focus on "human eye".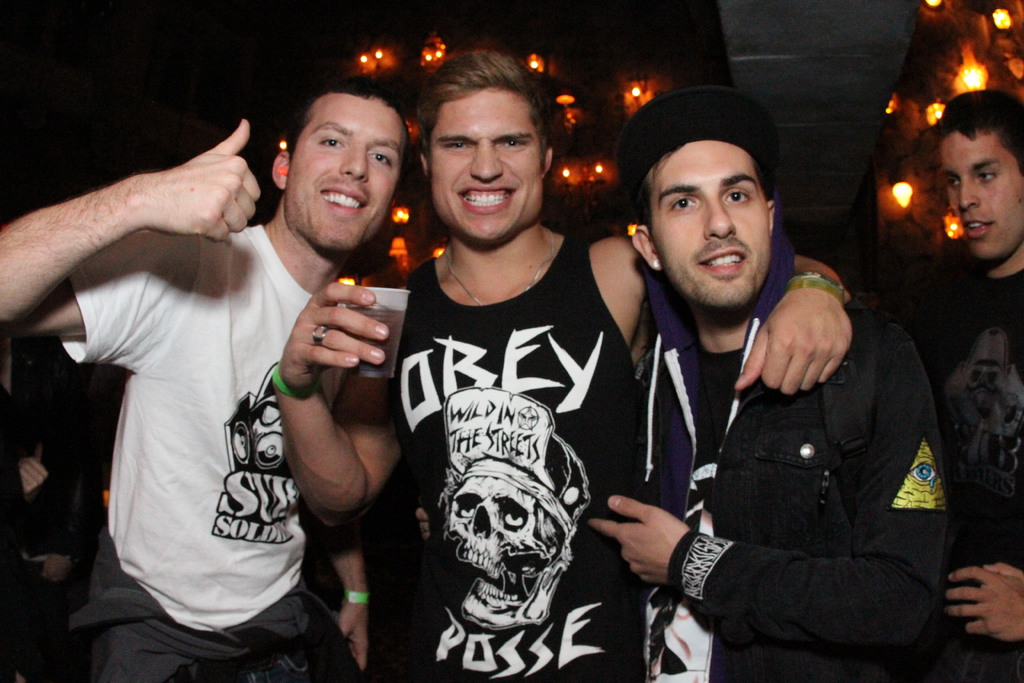
Focused at <bbox>500, 514, 532, 531</bbox>.
